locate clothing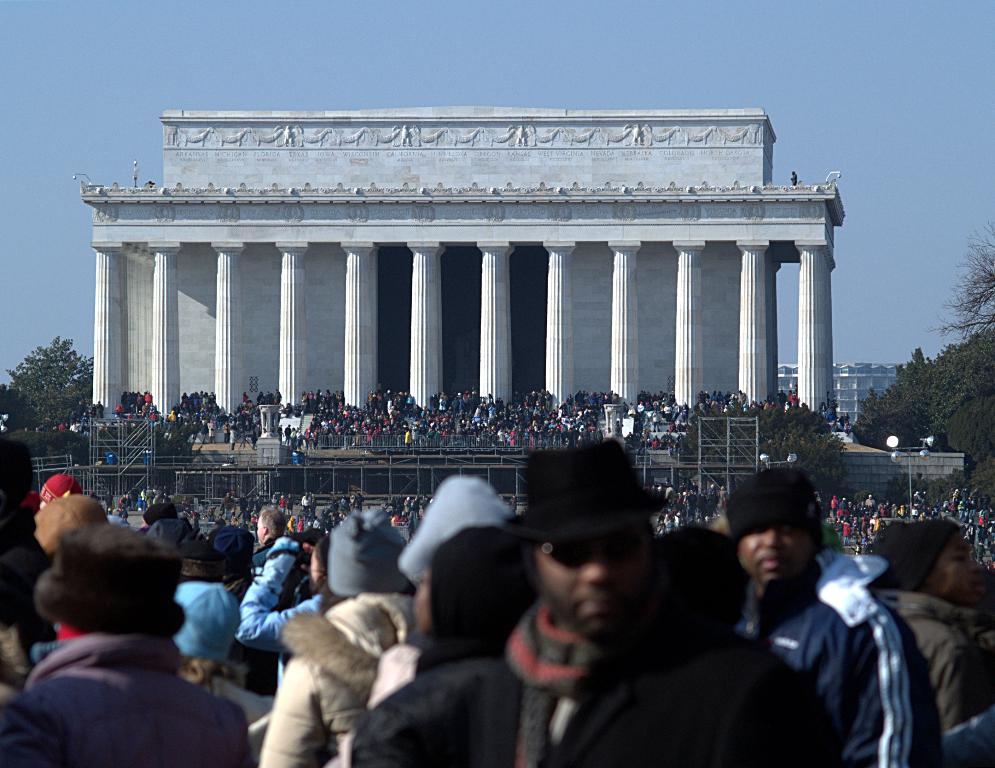
[left=233, top=538, right=332, bottom=693]
